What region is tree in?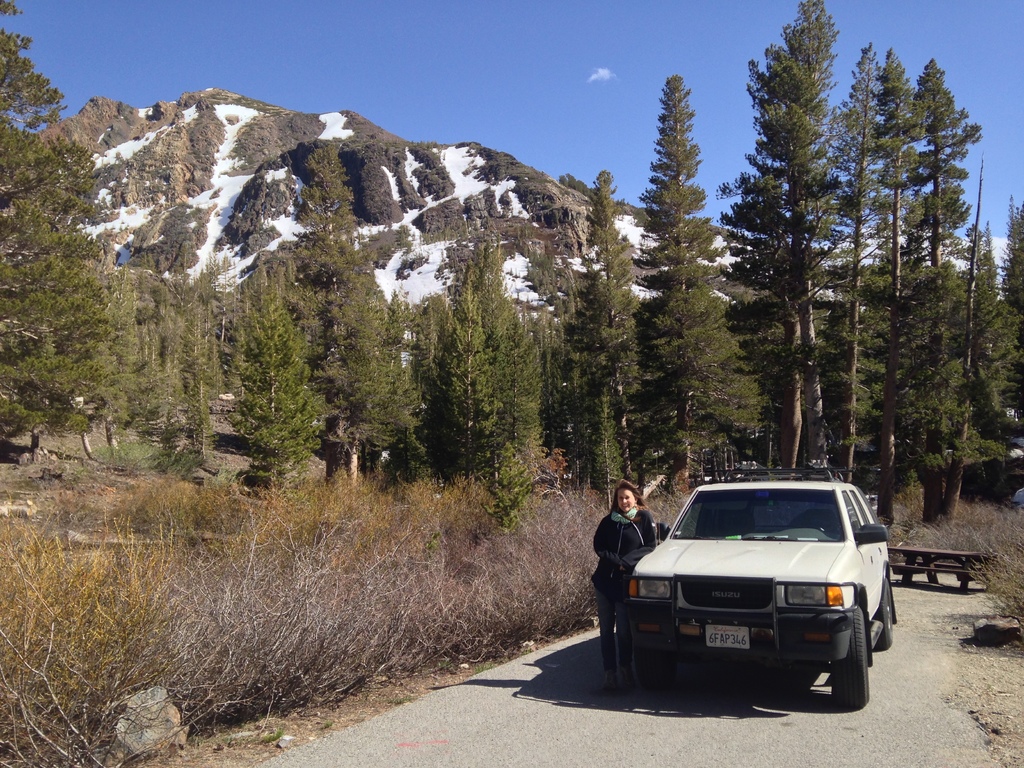
pyautogui.locateOnScreen(356, 161, 401, 227).
